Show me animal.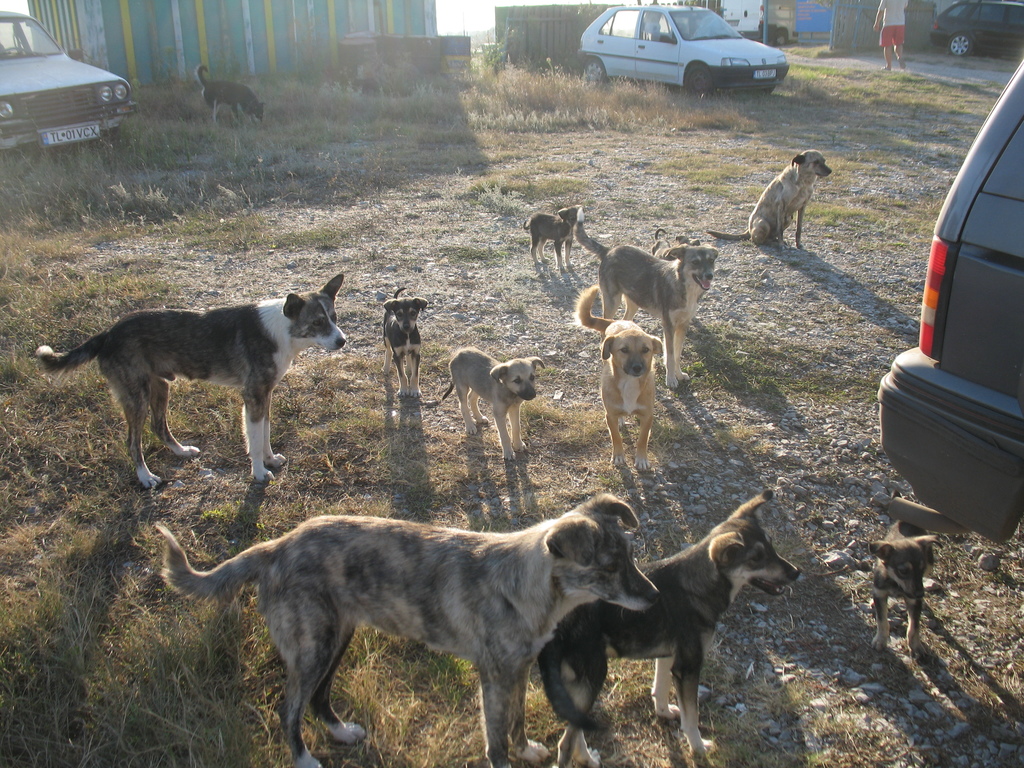
animal is here: detection(196, 58, 275, 125).
